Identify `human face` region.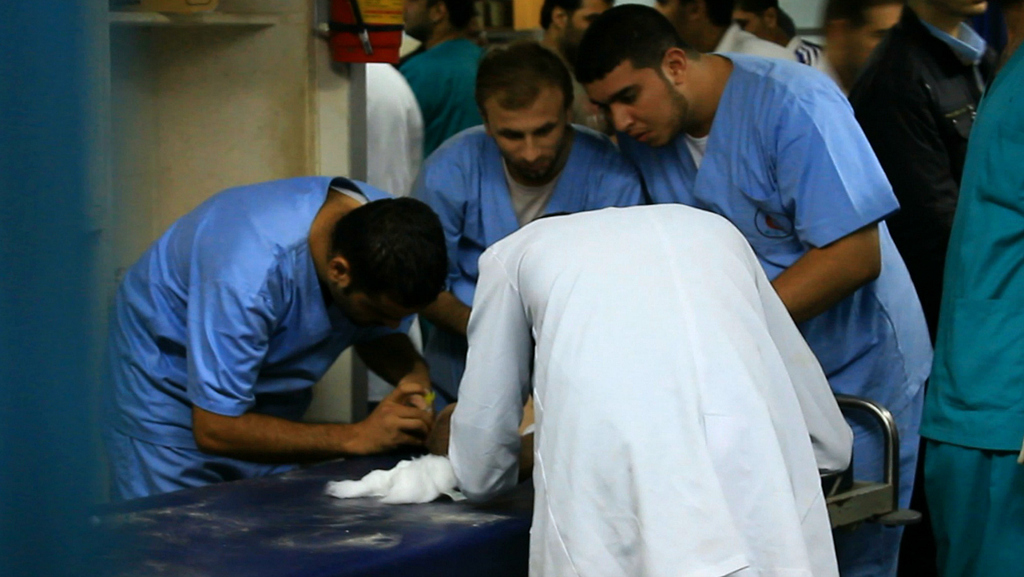
Region: <box>729,4,766,43</box>.
